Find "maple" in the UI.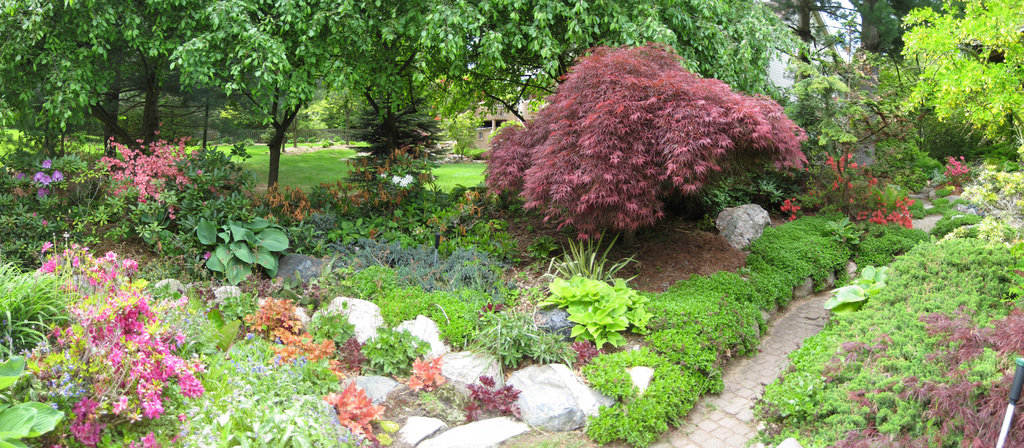
UI element at 896 0 1023 152.
